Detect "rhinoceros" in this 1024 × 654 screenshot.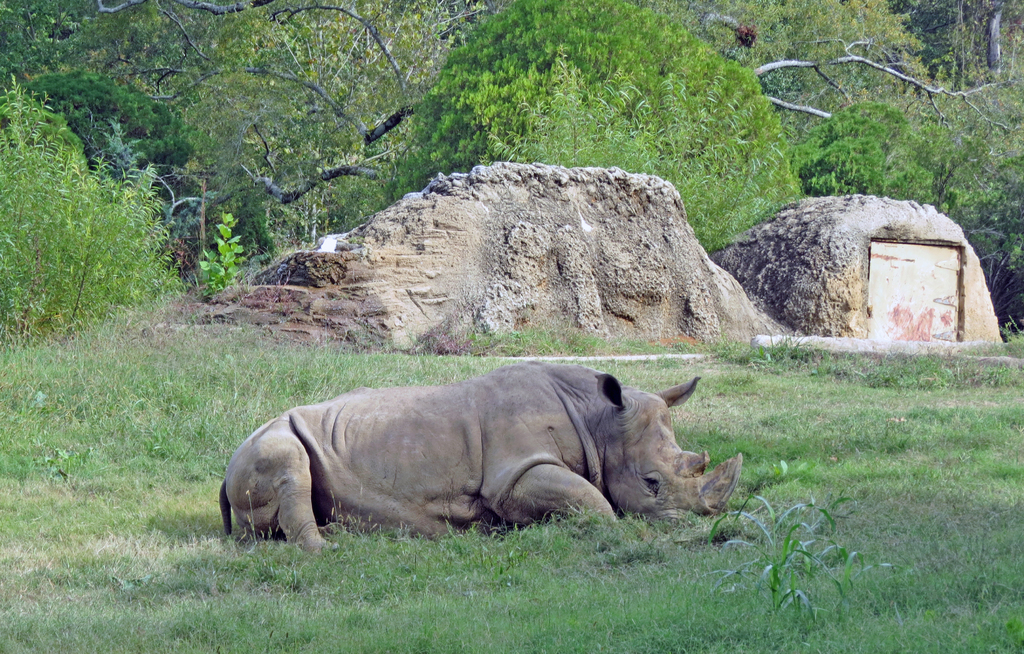
Detection: crop(210, 355, 751, 557).
